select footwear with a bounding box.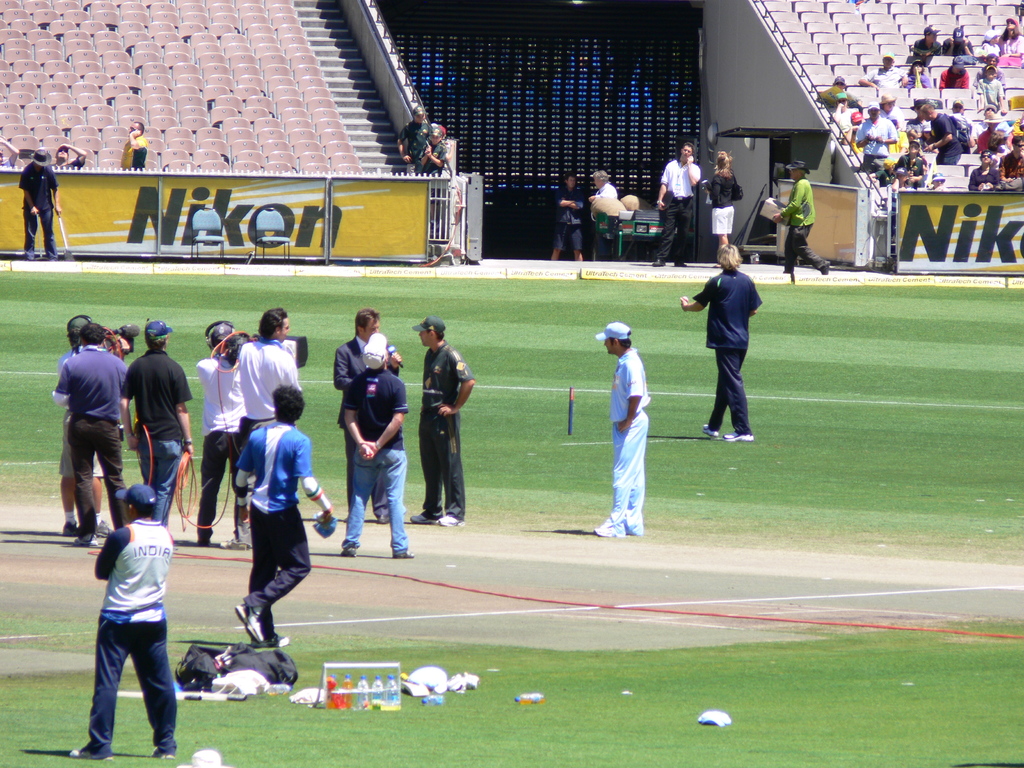
box=[252, 628, 292, 650].
